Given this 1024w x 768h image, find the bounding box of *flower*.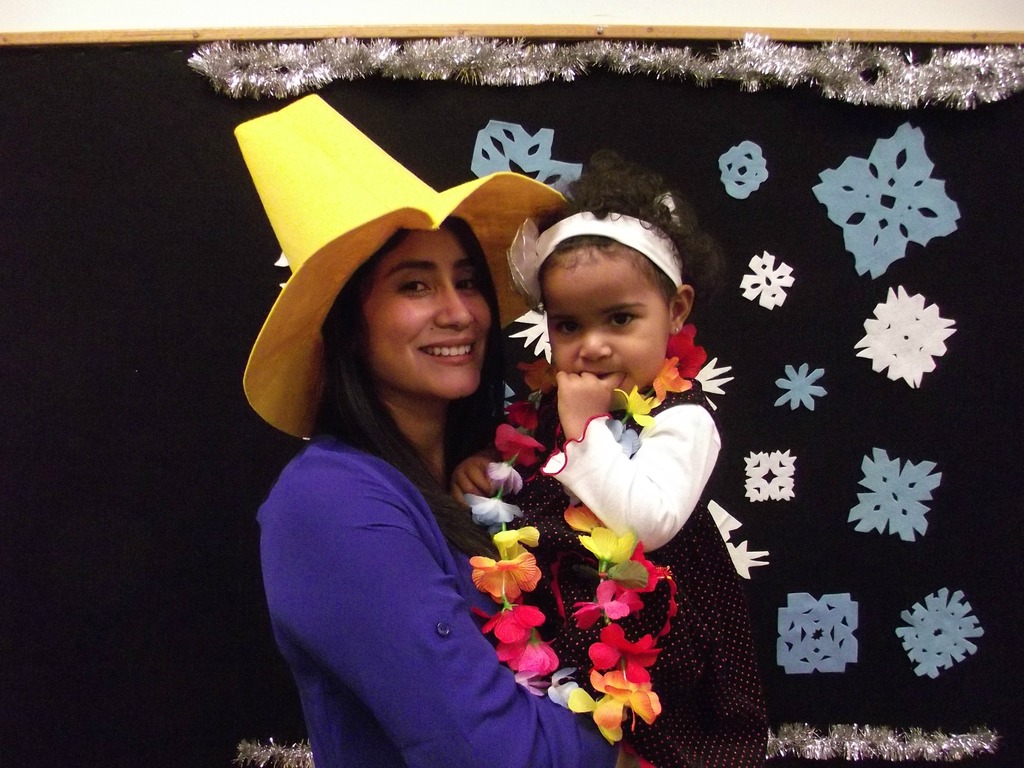
x1=568 y1=576 x2=641 y2=635.
